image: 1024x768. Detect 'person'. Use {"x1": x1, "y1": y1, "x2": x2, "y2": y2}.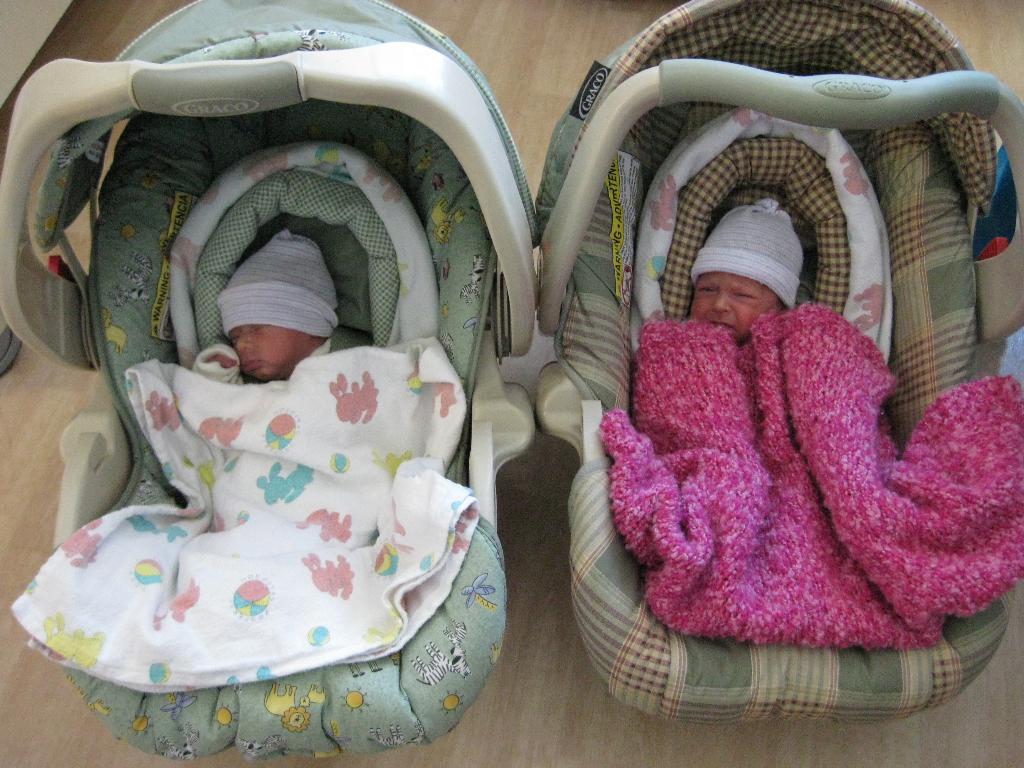
{"x1": 191, "y1": 230, "x2": 338, "y2": 377}.
